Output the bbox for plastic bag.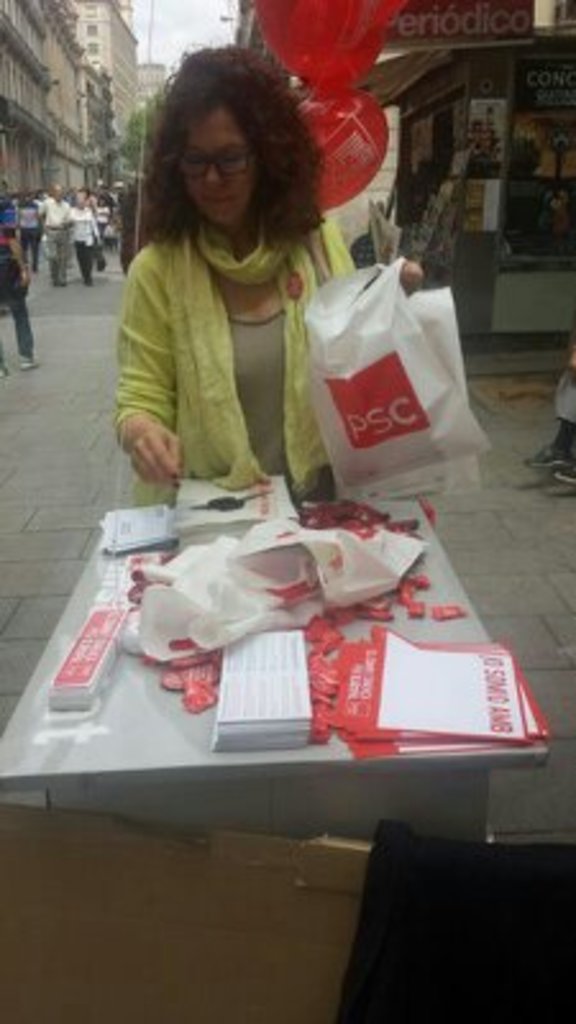
region(218, 512, 407, 612).
